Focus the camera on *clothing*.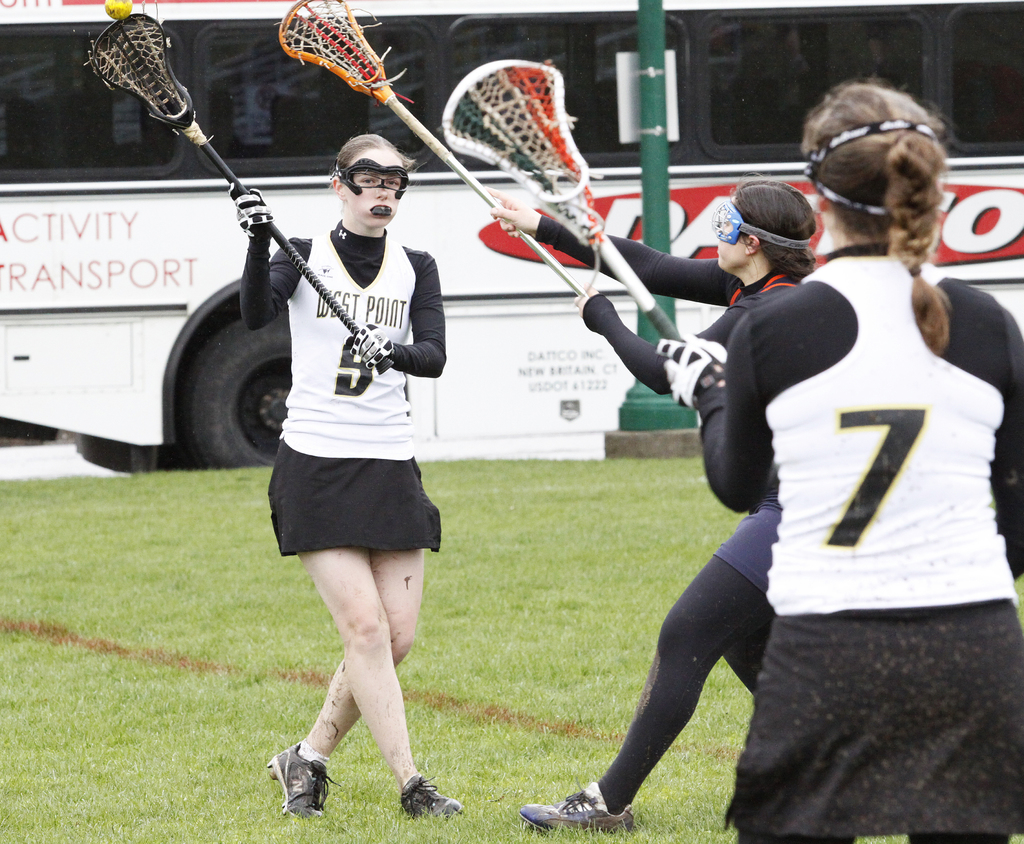
Focus region: (532,215,802,811).
